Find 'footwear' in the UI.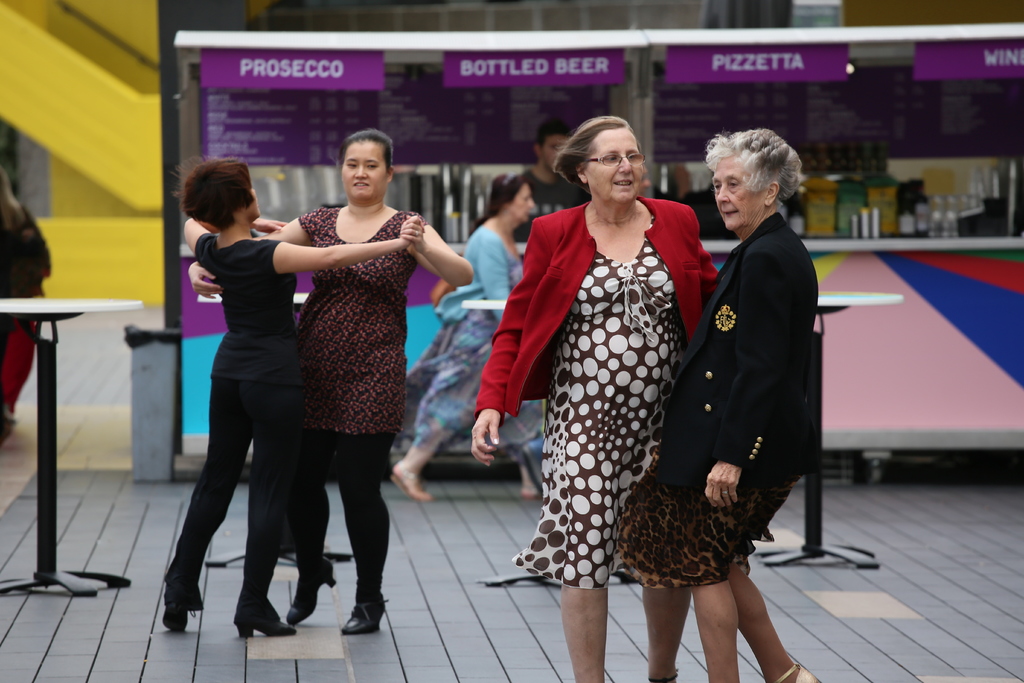
UI element at (left=772, top=661, right=822, bottom=682).
